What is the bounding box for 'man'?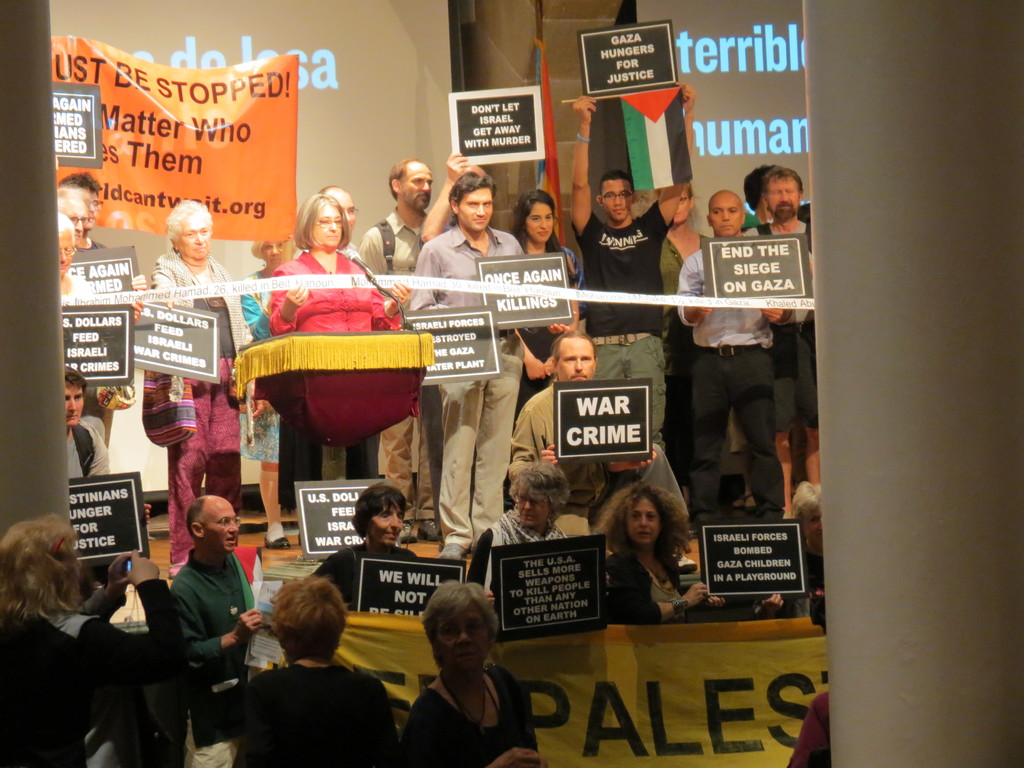
select_region(216, 582, 392, 767).
